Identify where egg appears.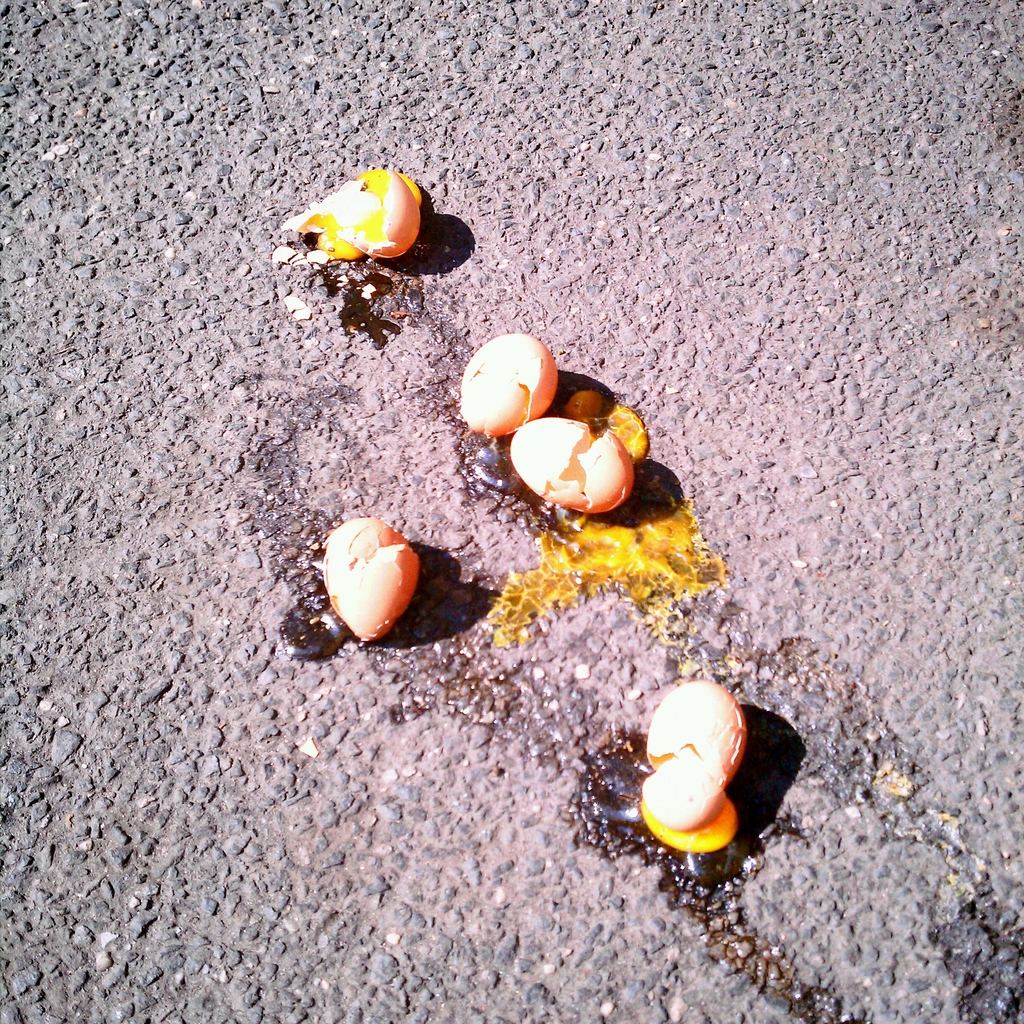
Appears at box=[513, 410, 627, 510].
